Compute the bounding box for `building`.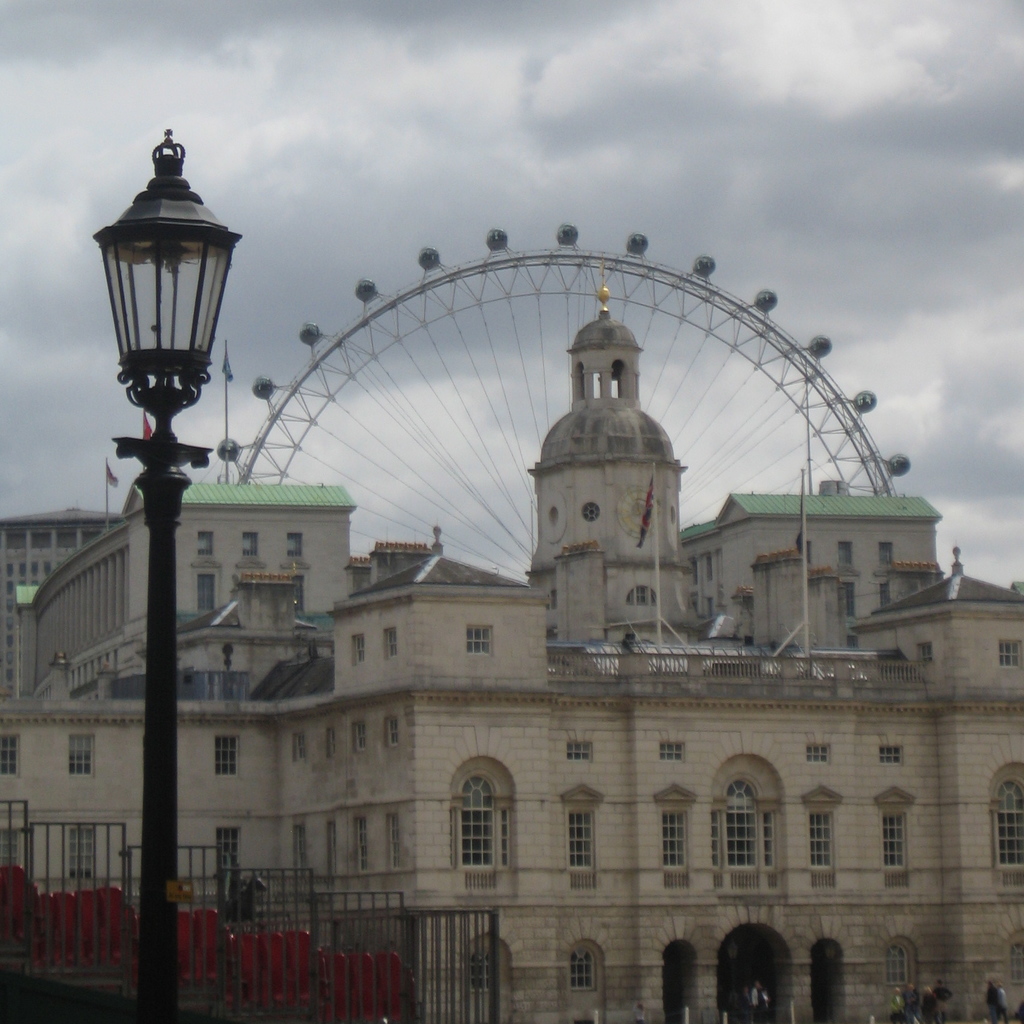
{"left": 0, "top": 500, "right": 120, "bottom": 691}.
